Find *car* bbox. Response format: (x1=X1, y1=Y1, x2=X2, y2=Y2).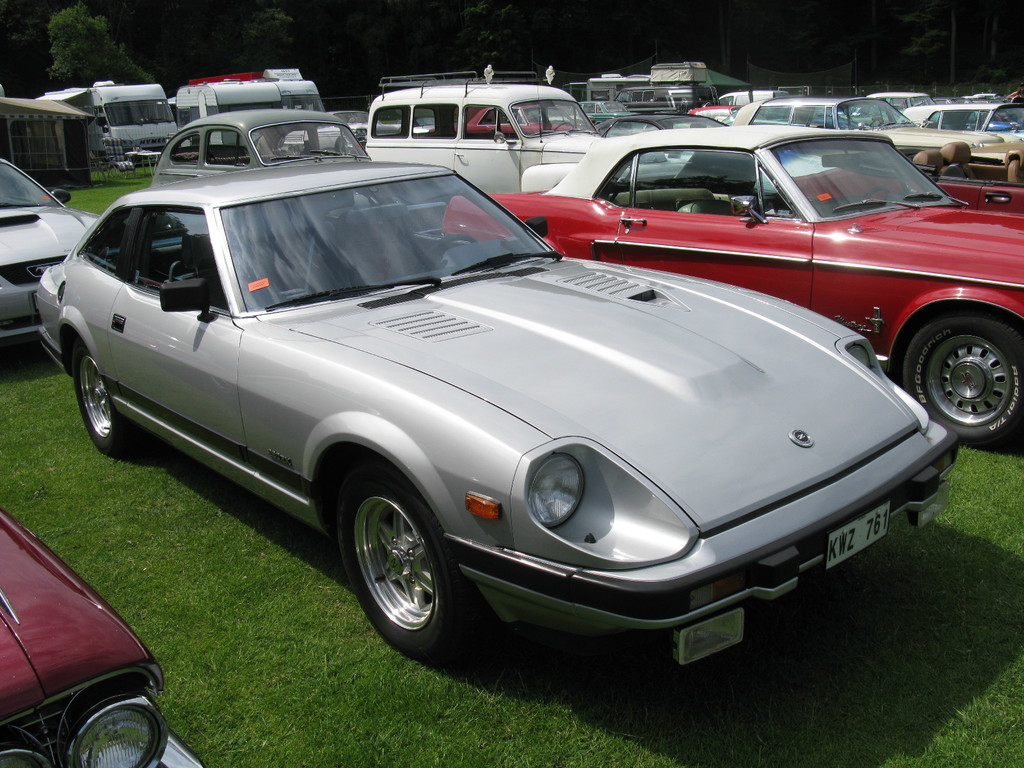
(x1=0, y1=157, x2=110, y2=347).
